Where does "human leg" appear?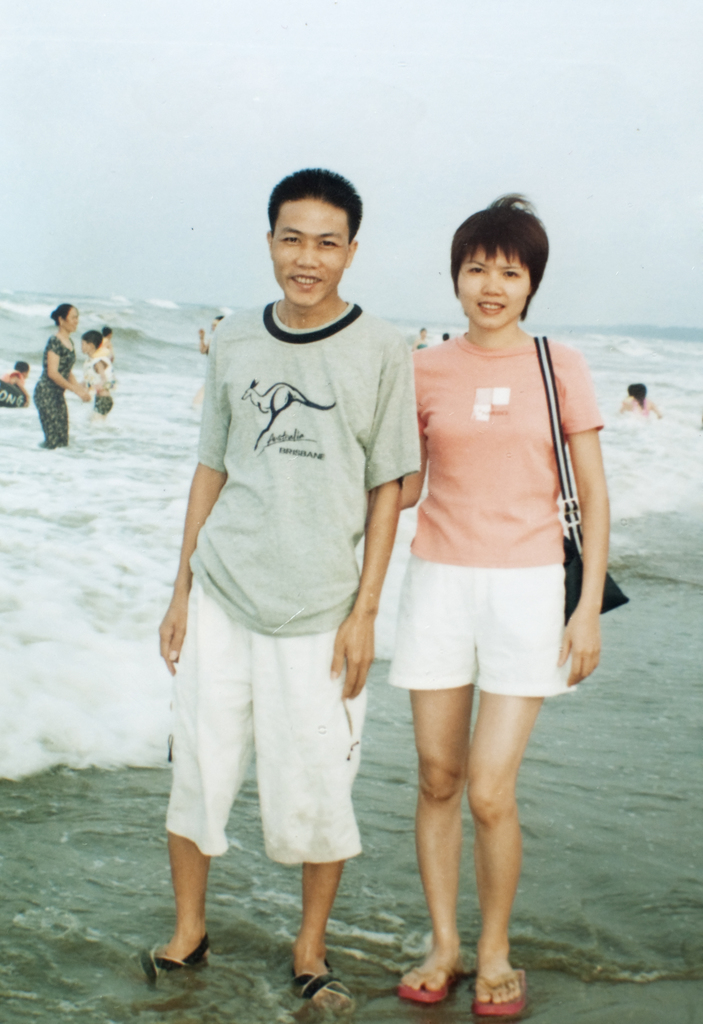
Appears at 145/824/213/984.
